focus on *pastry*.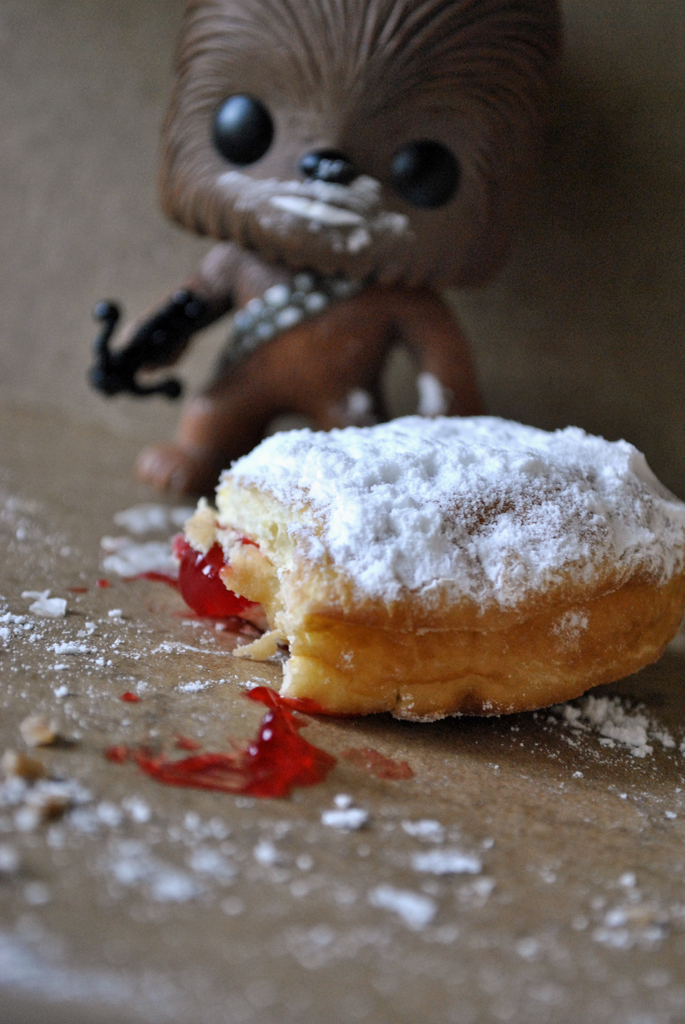
Focused at box=[180, 398, 677, 721].
